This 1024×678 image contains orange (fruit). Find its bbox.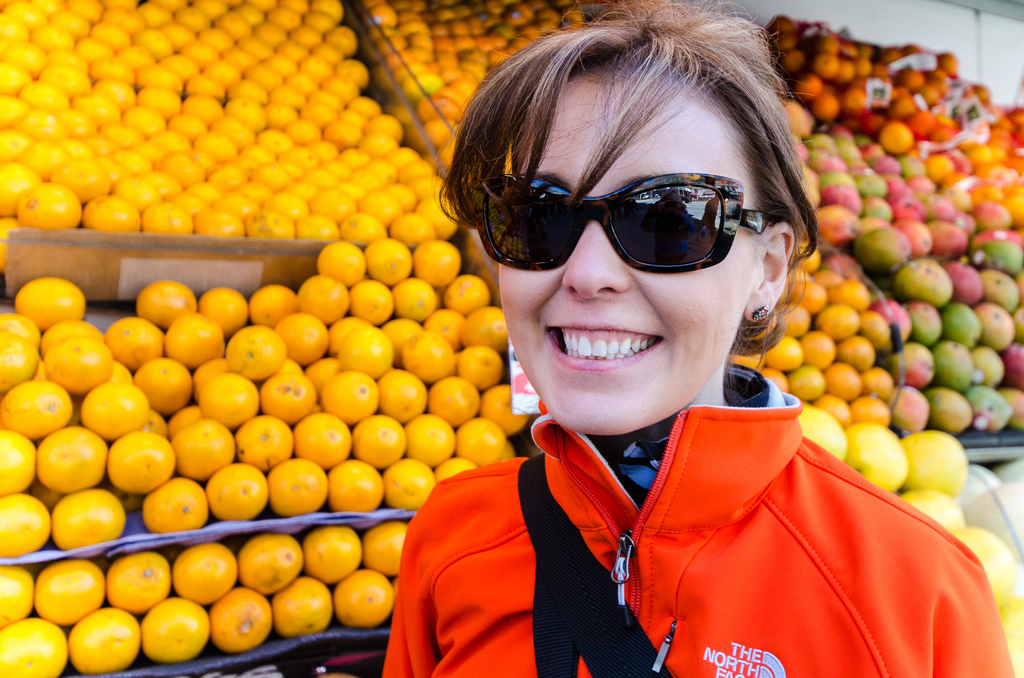
{"x1": 279, "y1": 570, "x2": 329, "y2": 641}.
